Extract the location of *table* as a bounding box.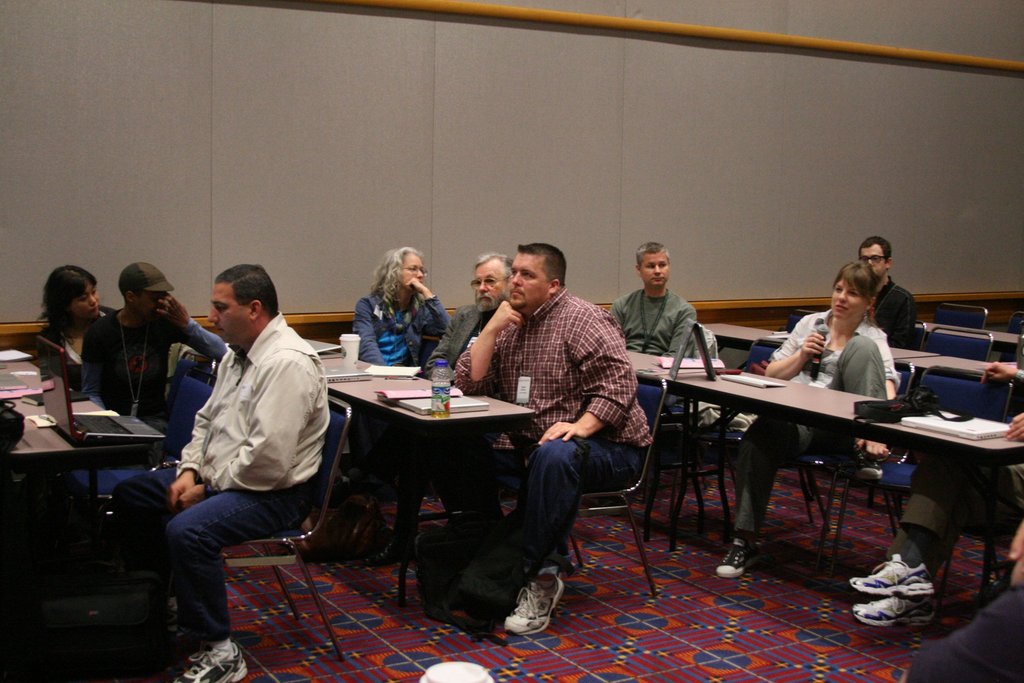
rect(298, 367, 556, 585).
